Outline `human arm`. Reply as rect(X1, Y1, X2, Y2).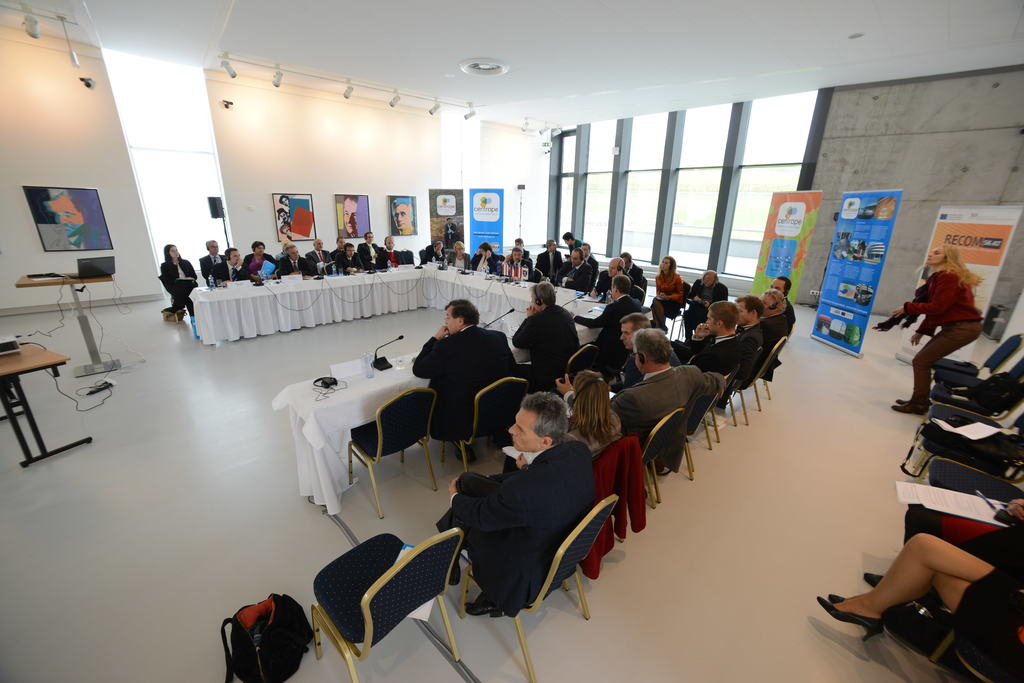
rect(908, 312, 939, 348).
